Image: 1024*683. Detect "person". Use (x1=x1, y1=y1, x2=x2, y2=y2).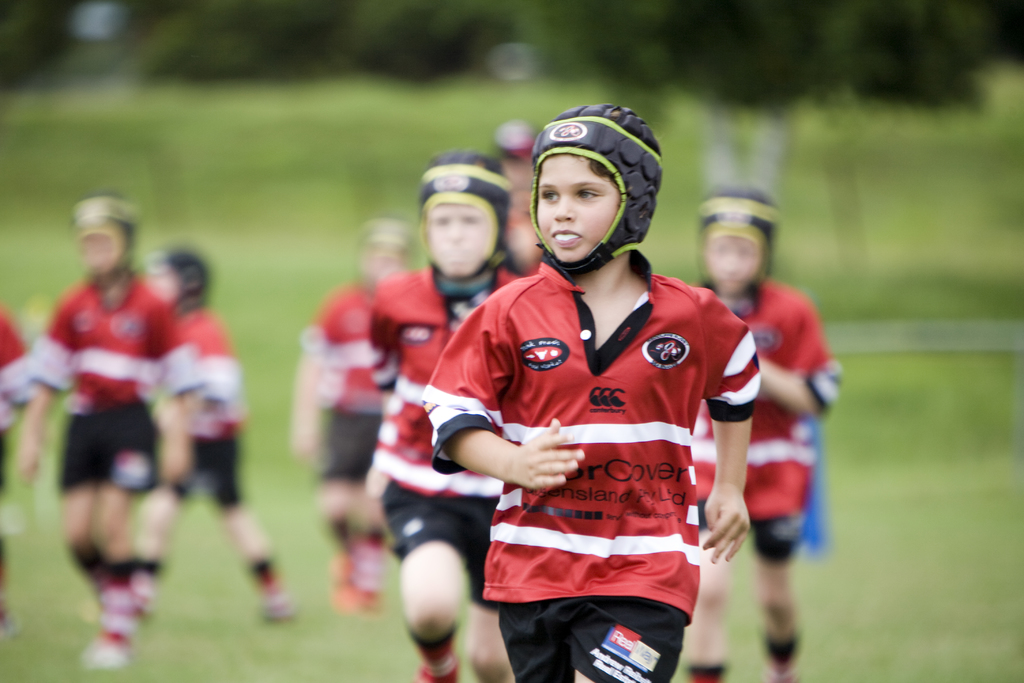
(x1=152, y1=251, x2=290, y2=630).
